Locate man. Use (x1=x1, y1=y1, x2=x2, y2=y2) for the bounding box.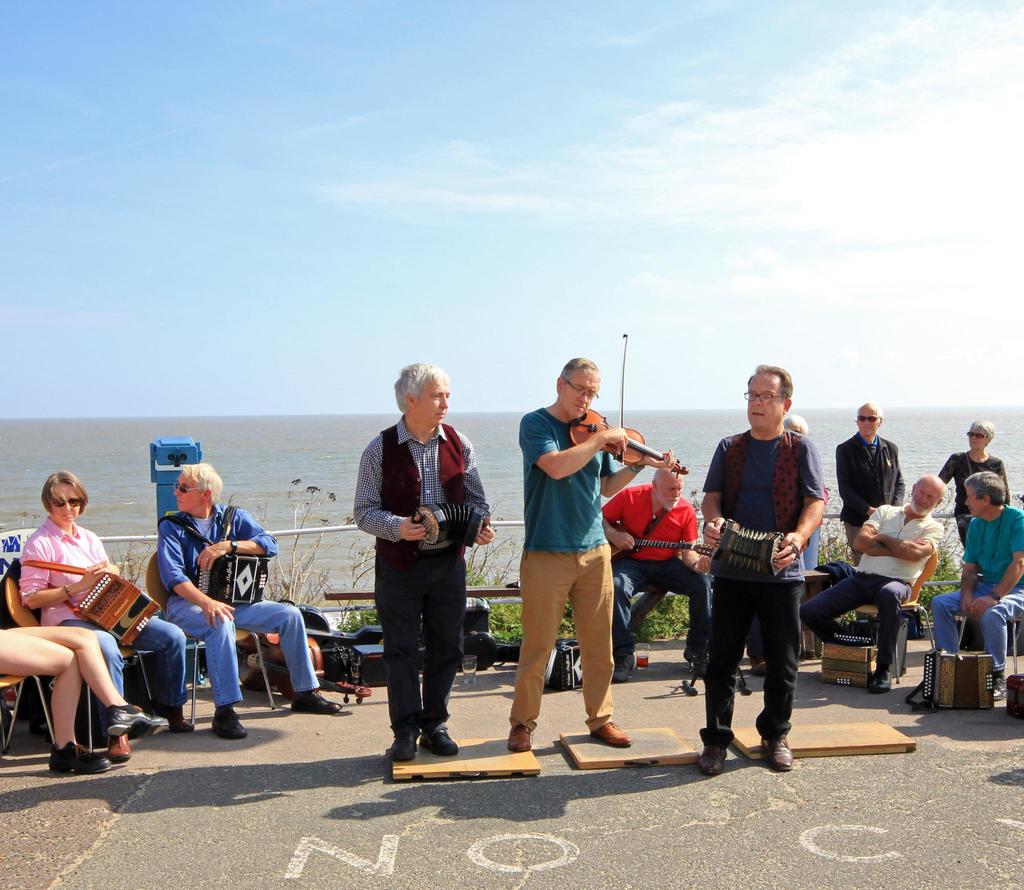
(x1=835, y1=401, x2=911, y2=564).
